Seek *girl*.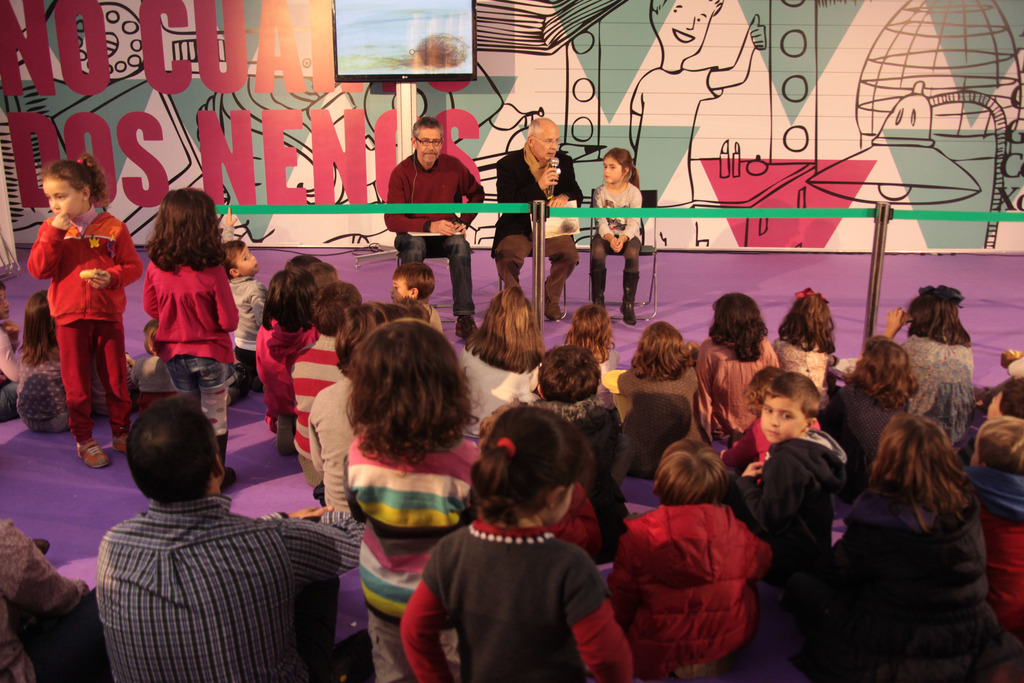
[26, 152, 143, 465].
